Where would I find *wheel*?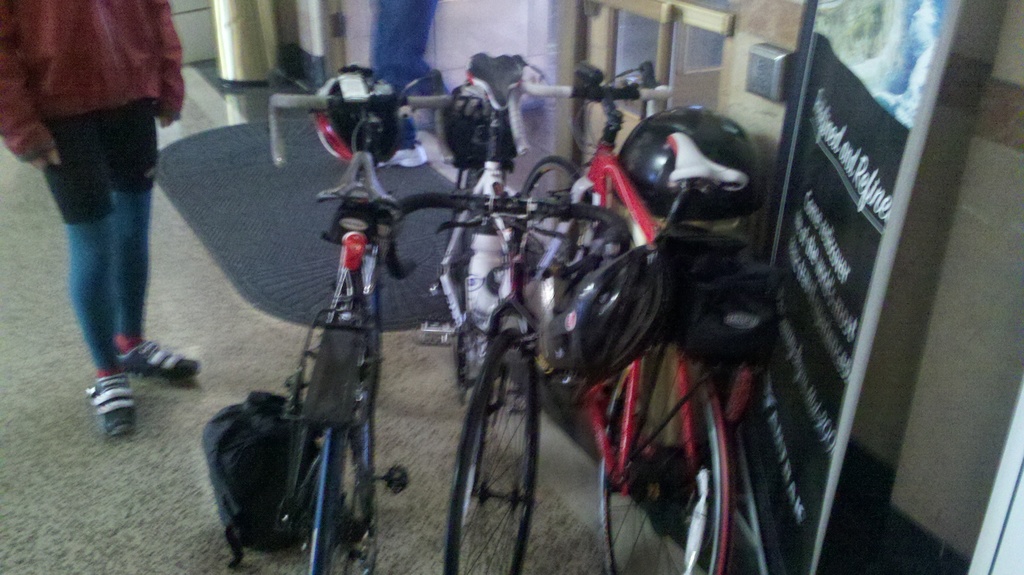
At [451,339,541,547].
